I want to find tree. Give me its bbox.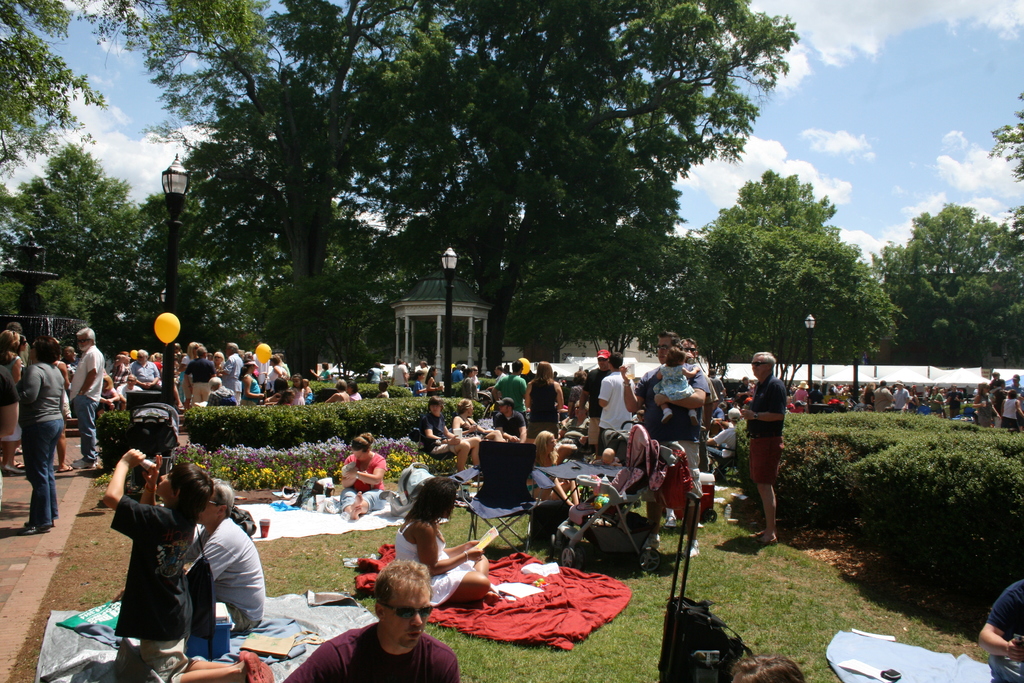
986,92,1023,178.
